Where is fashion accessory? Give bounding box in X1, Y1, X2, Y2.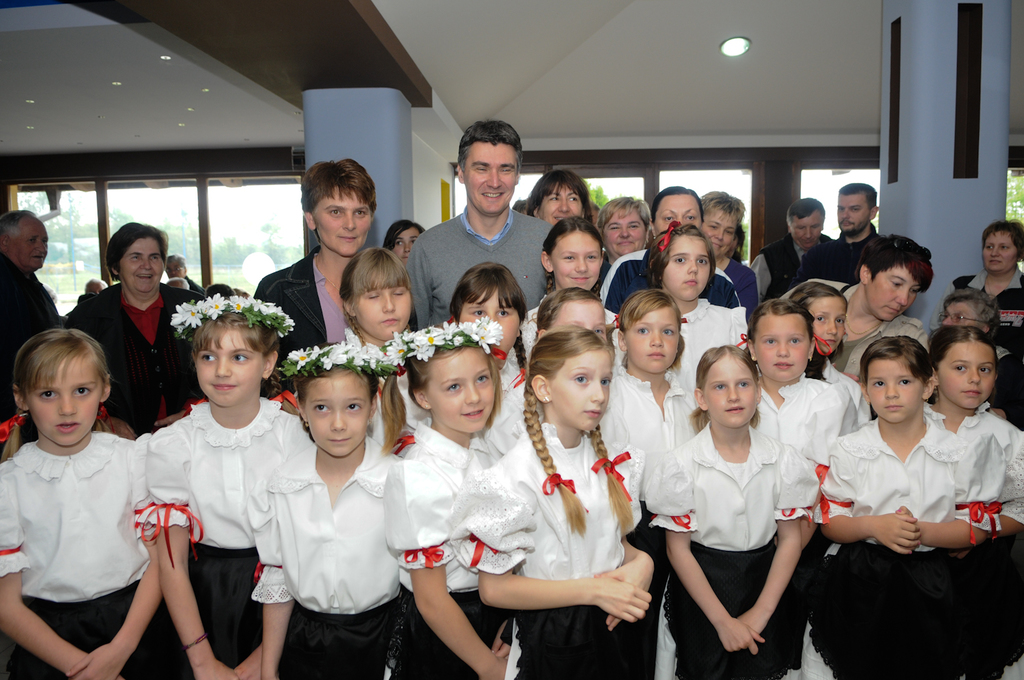
816, 494, 853, 524.
